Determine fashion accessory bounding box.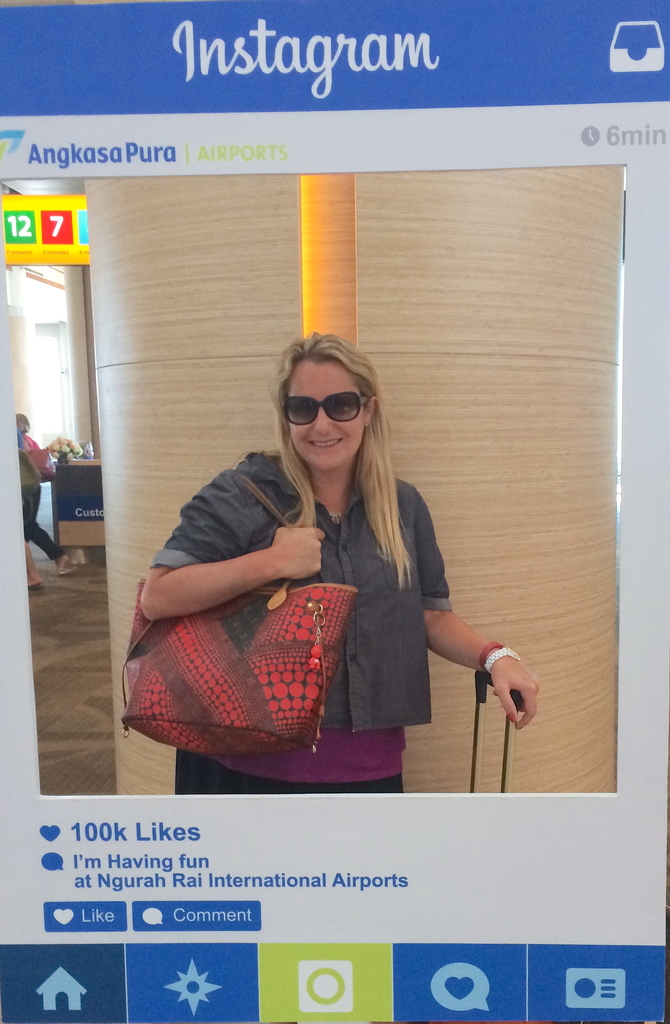
Determined: (54, 564, 77, 578).
